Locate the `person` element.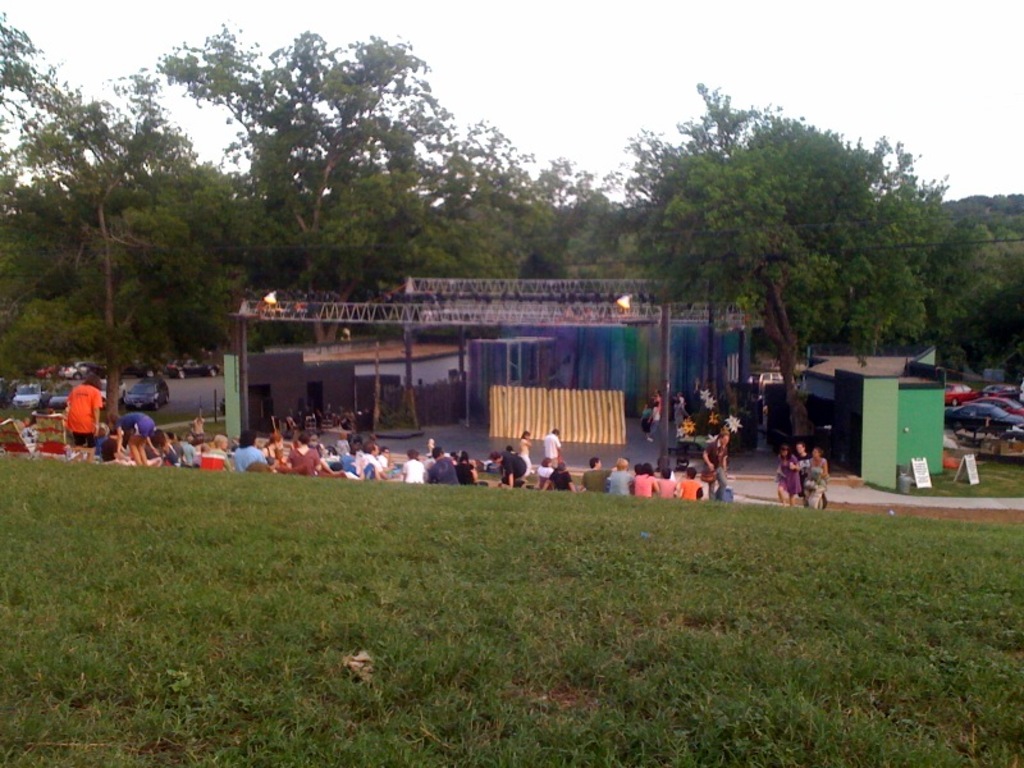
Element bbox: (left=634, top=468, right=655, bottom=497).
